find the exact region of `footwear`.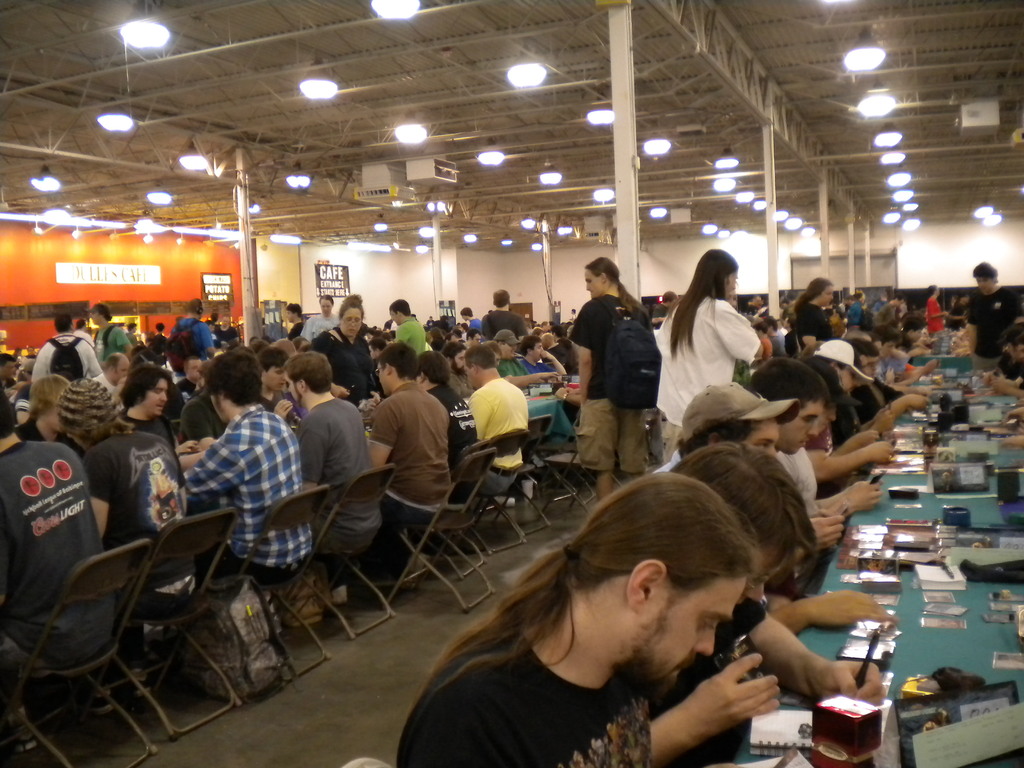
Exact region: x1=324 y1=581 x2=349 y2=607.
